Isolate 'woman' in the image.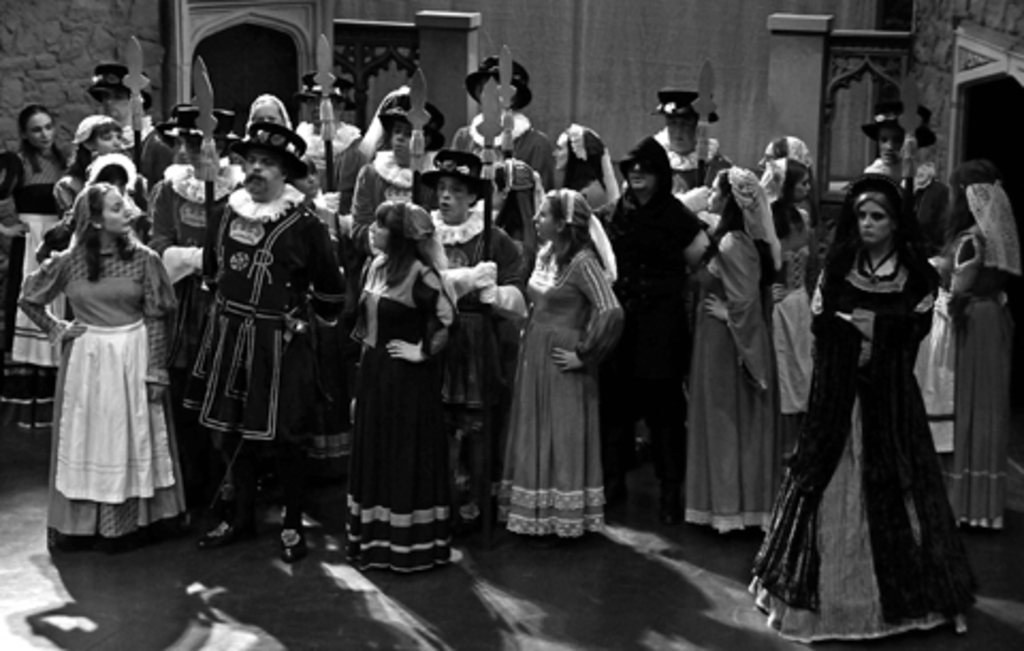
Isolated region: 346 201 463 574.
